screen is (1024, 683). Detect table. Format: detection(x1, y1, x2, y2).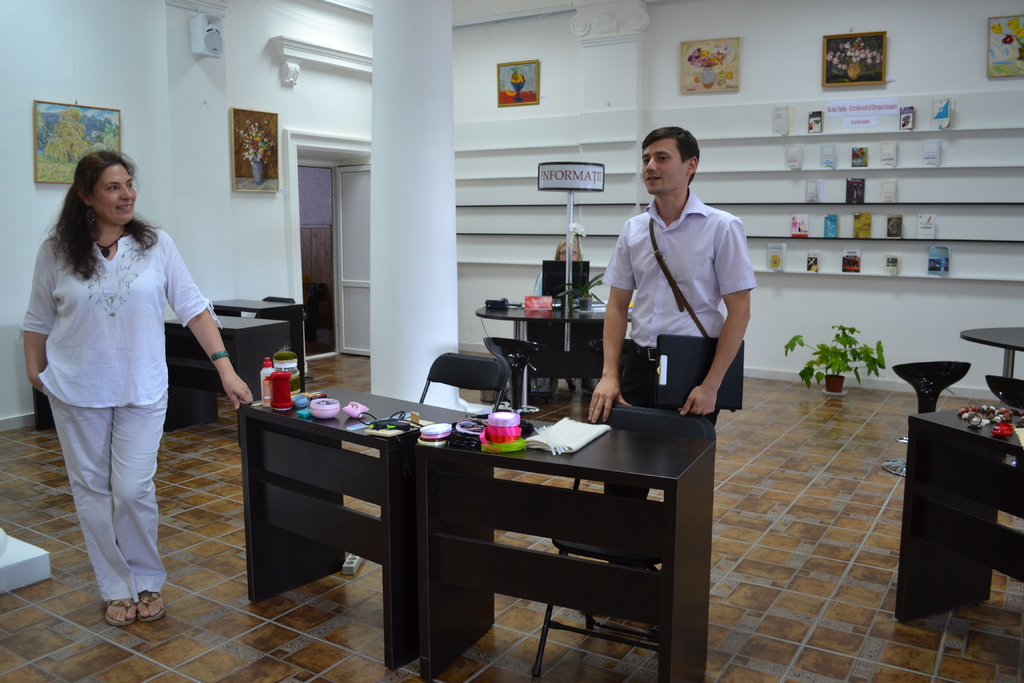
detection(961, 330, 1023, 374).
